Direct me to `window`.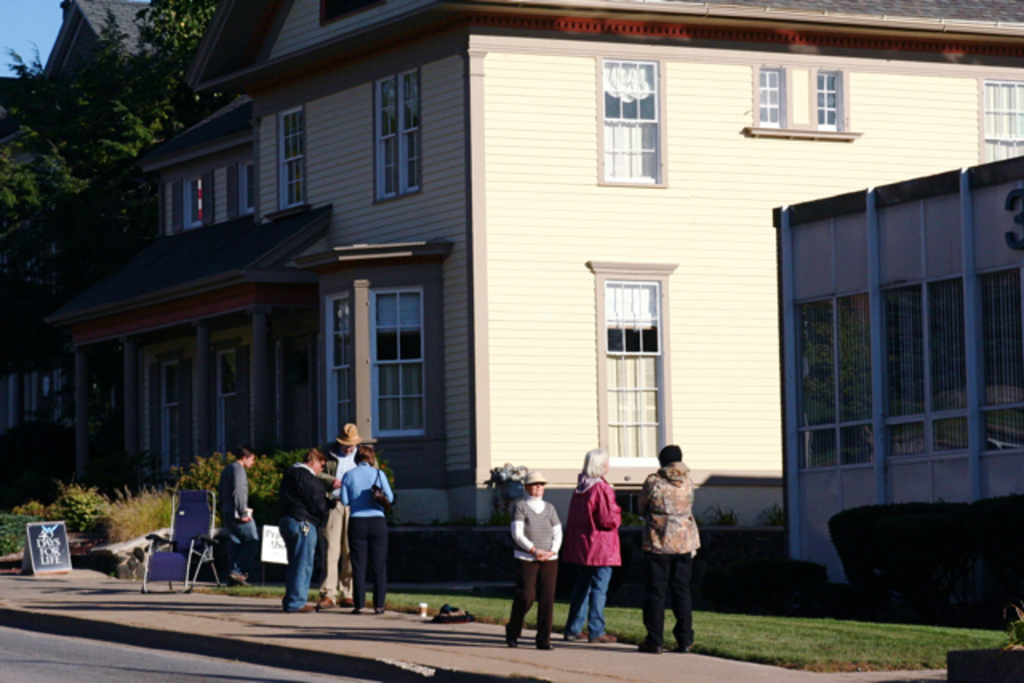
Direction: 216, 349, 240, 448.
